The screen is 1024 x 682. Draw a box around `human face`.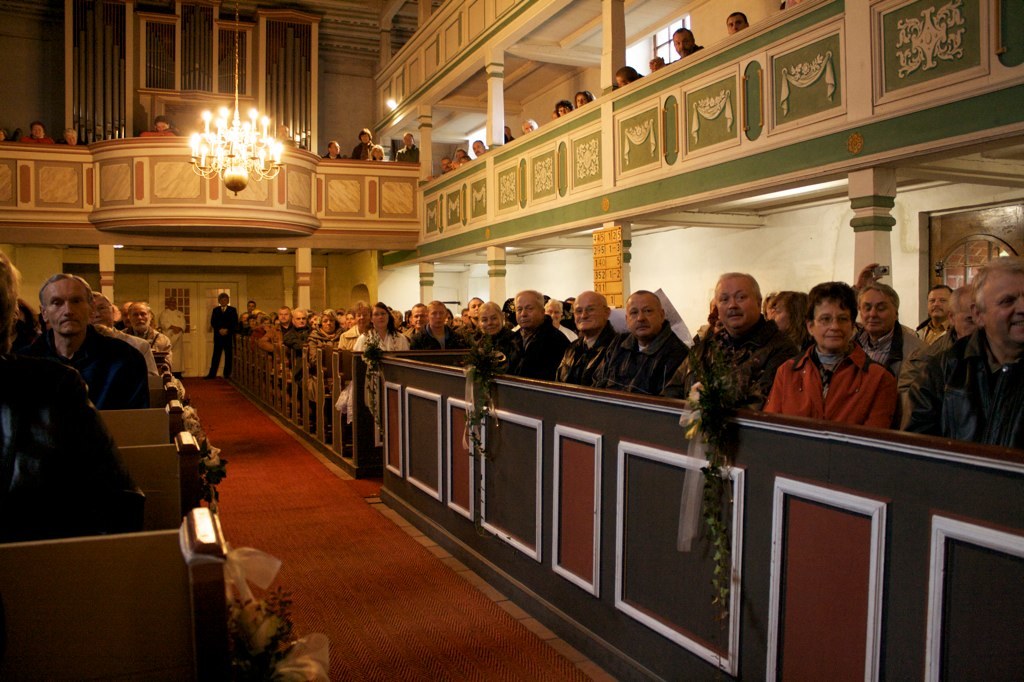
374 148 385 163.
